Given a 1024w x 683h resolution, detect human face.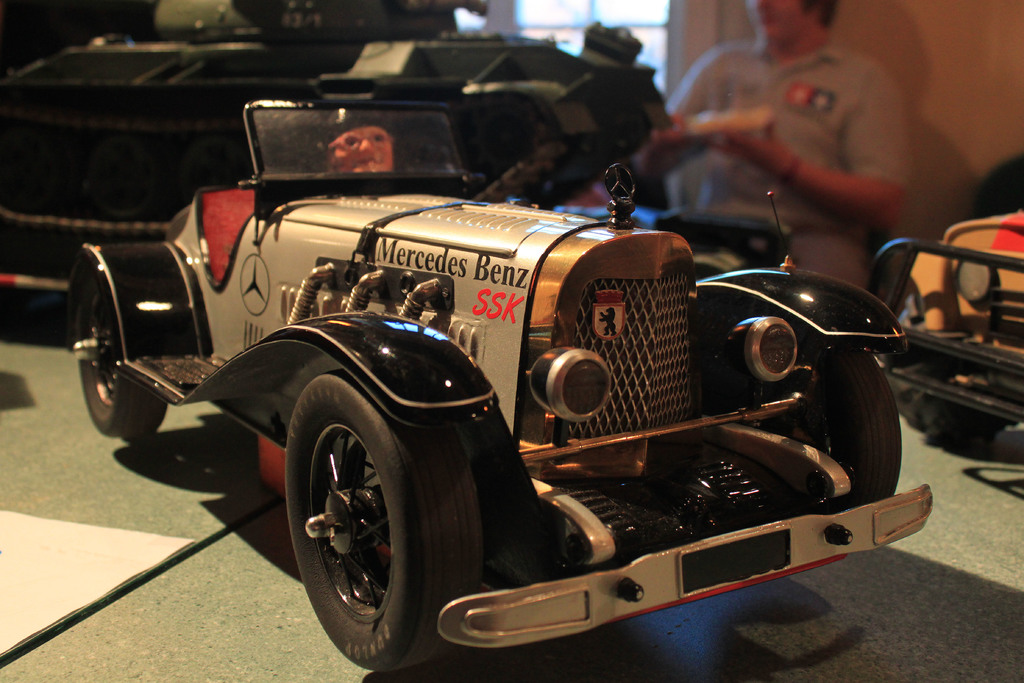
BBox(334, 120, 389, 174).
